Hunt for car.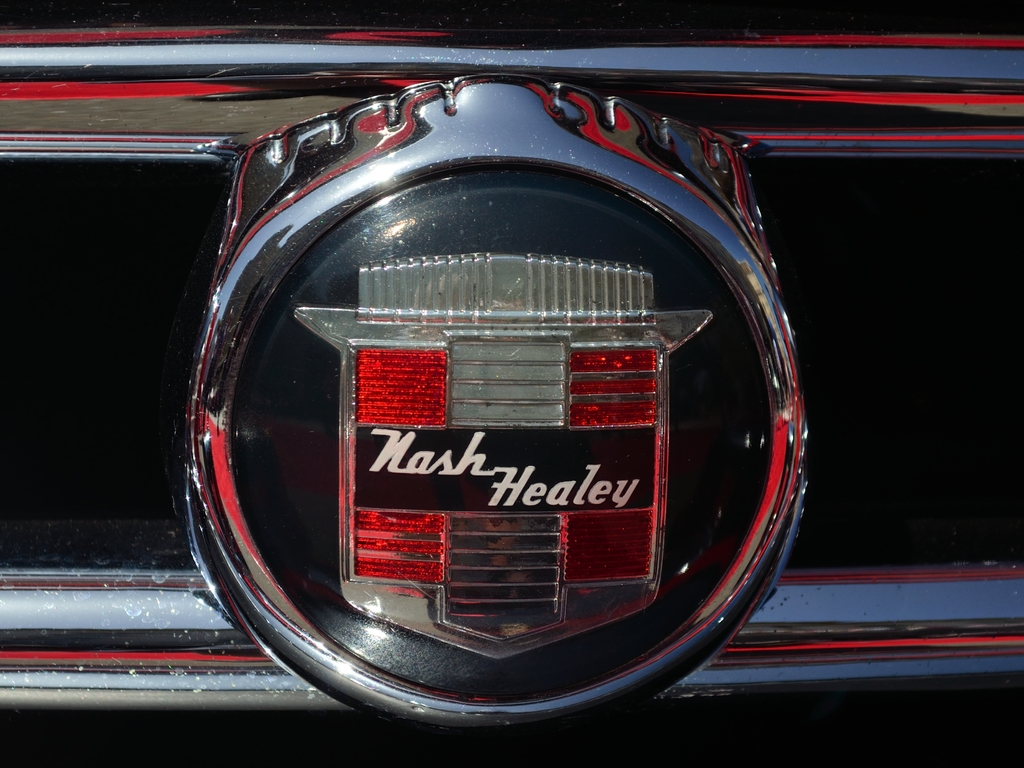
Hunted down at box=[0, 0, 1023, 767].
